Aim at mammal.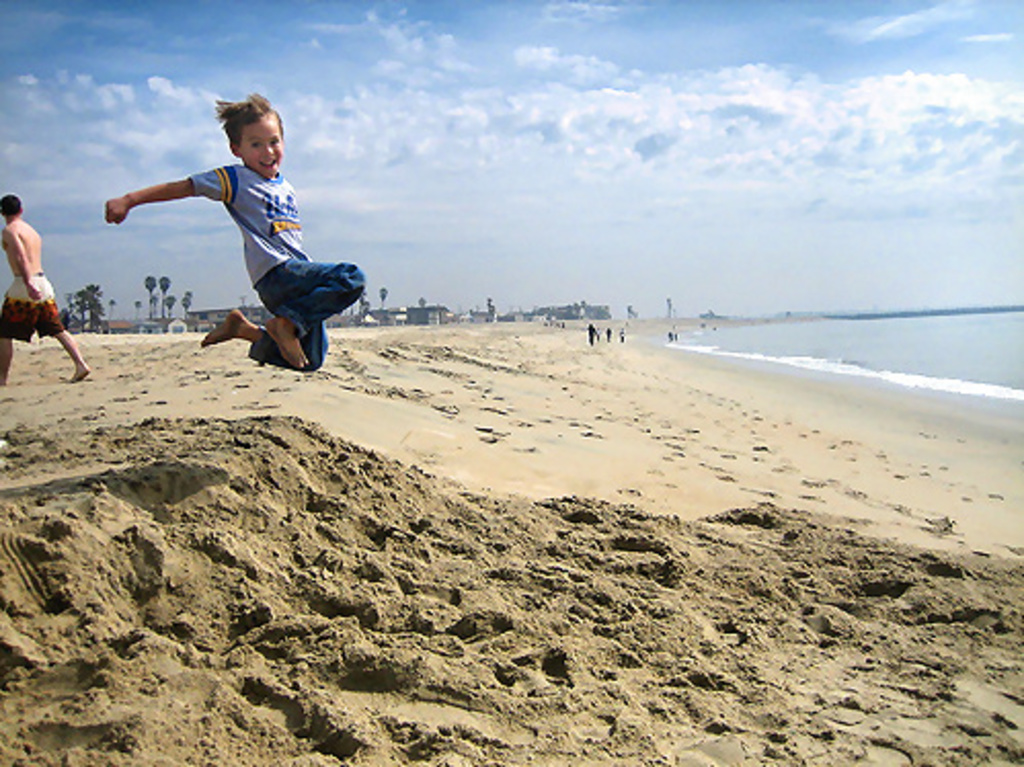
Aimed at (129, 121, 355, 359).
